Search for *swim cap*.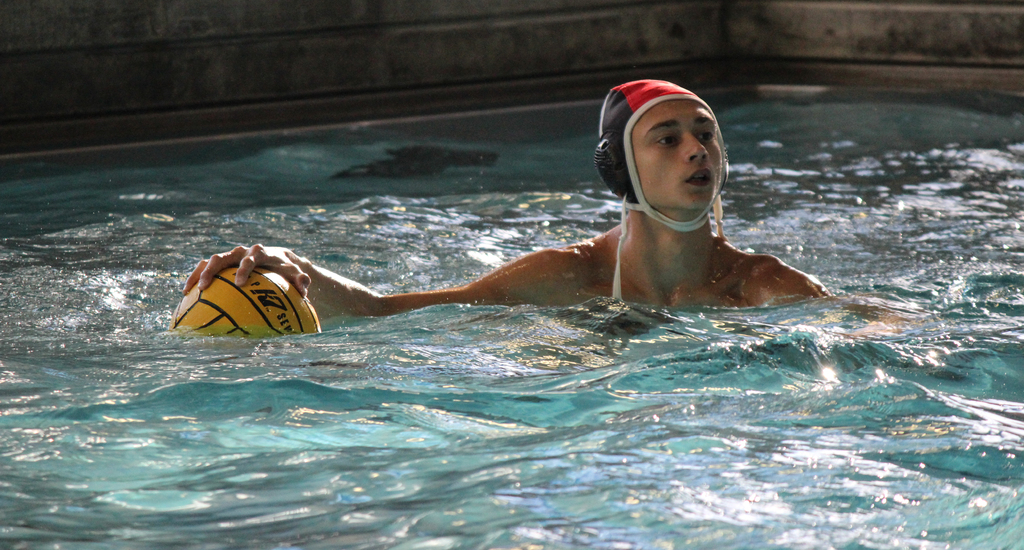
Found at box(597, 78, 728, 240).
